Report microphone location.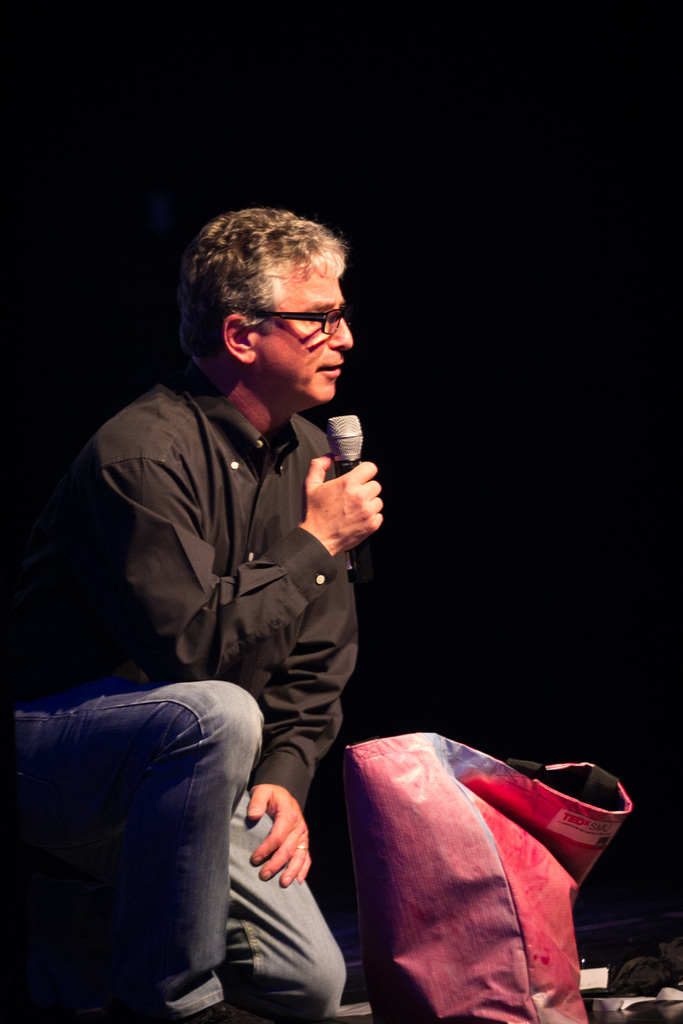
Report: bbox=(324, 412, 366, 582).
